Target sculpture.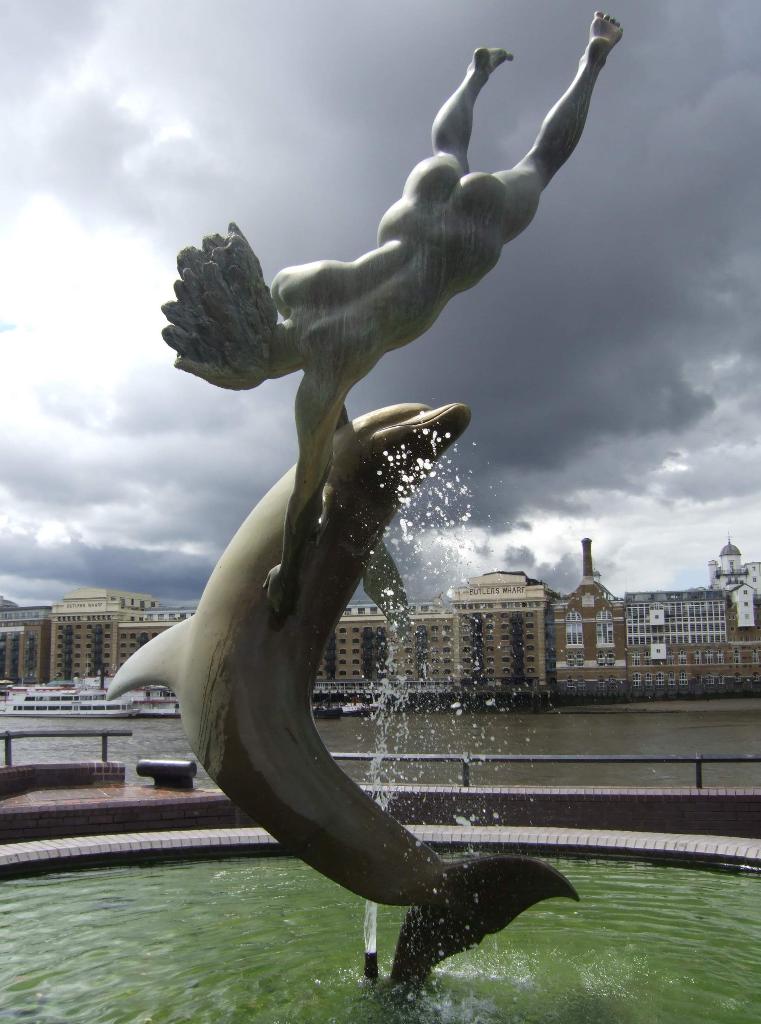
Target region: <bbox>100, 76, 650, 1000</bbox>.
